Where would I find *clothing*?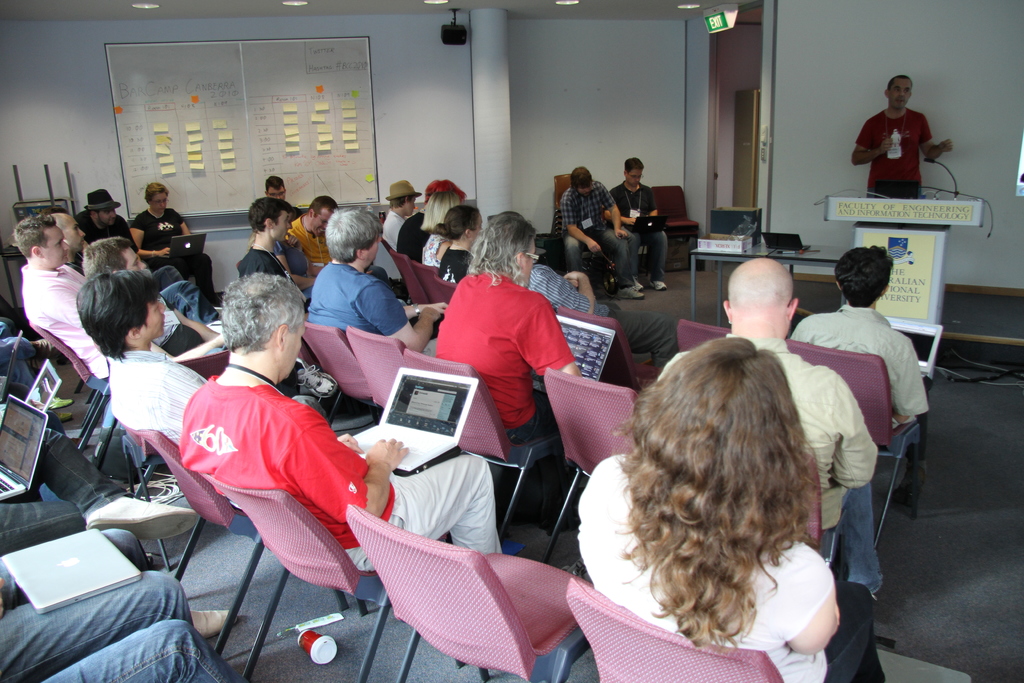
At 655 330 881 599.
